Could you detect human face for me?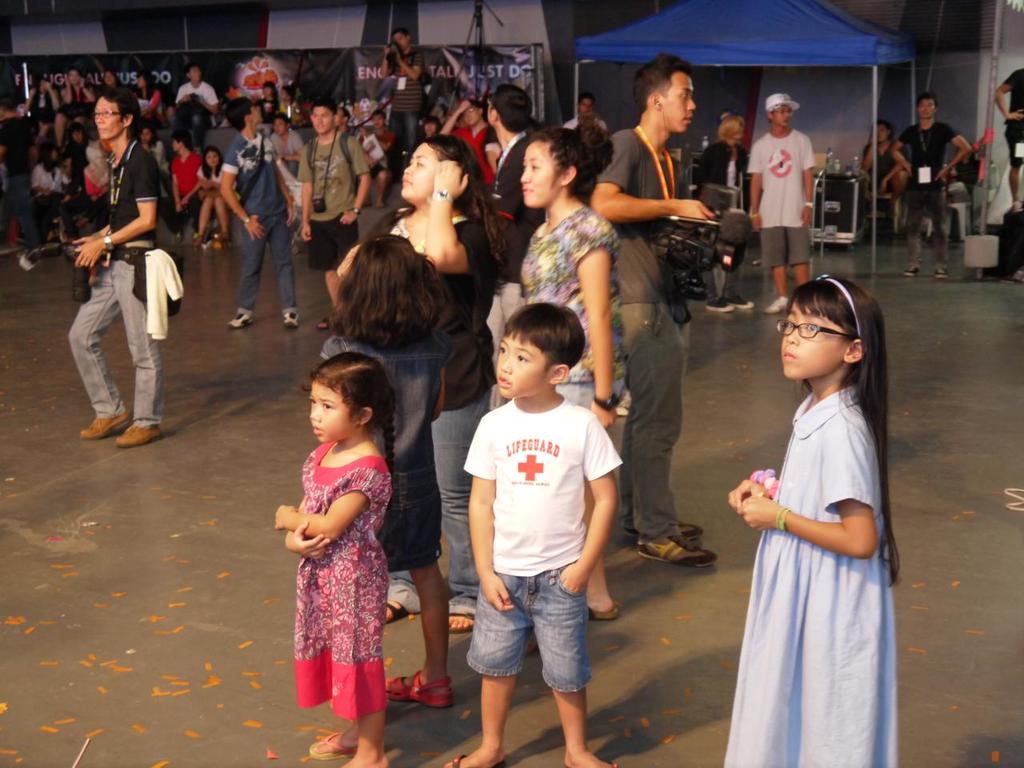
Detection result: (402,142,438,201).
